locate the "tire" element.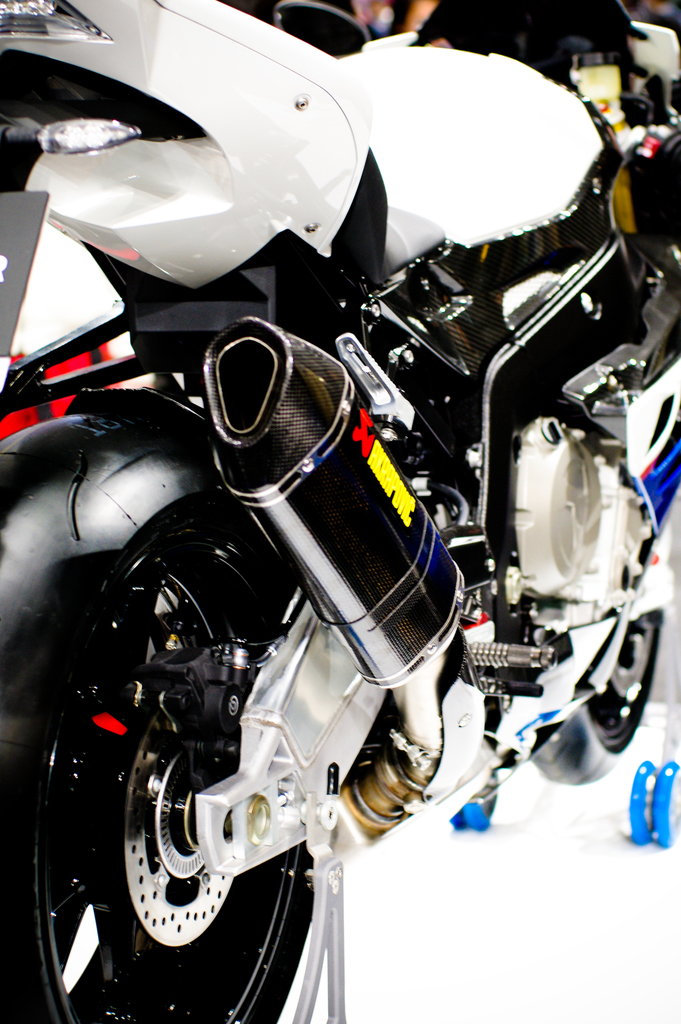
Element bbox: (0,413,294,1023).
